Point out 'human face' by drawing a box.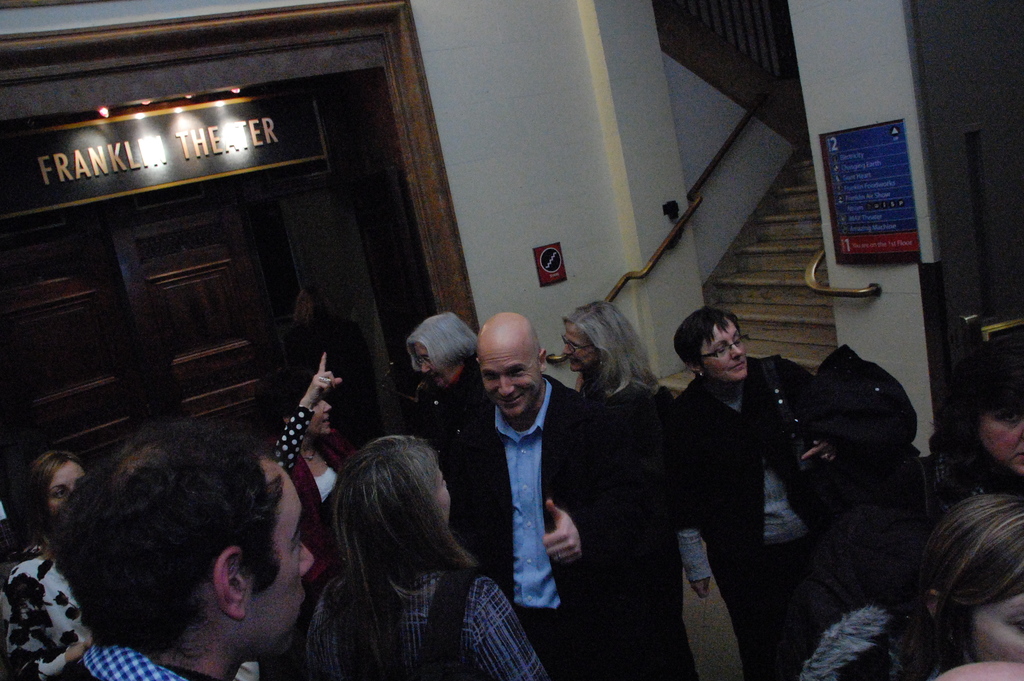
l=979, t=596, r=1023, b=668.
